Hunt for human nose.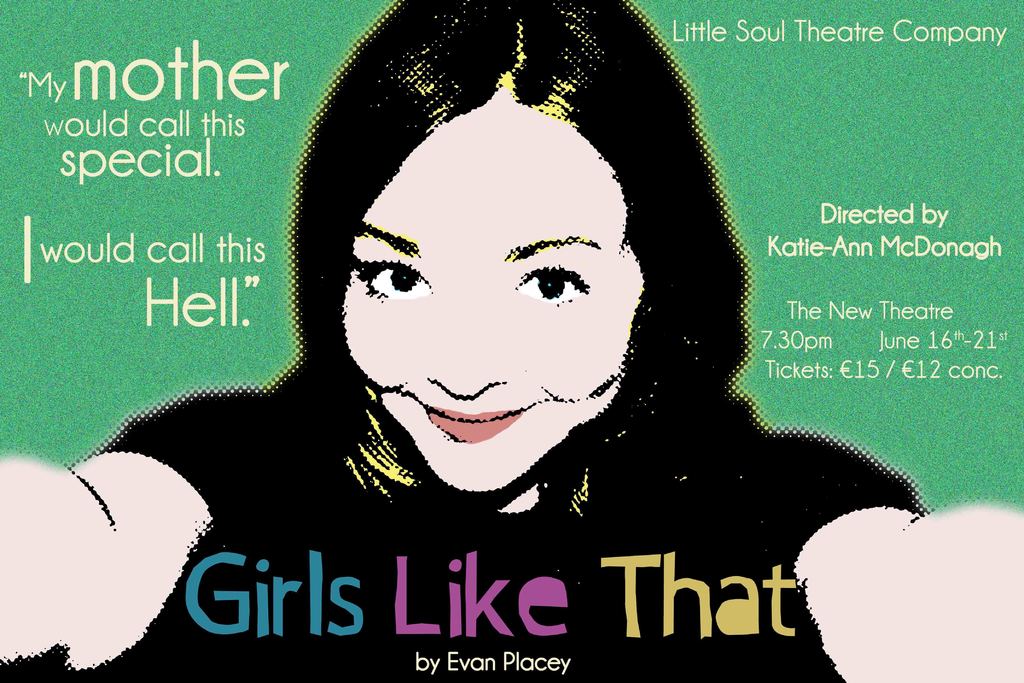
Hunted down at crop(425, 287, 509, 399).
